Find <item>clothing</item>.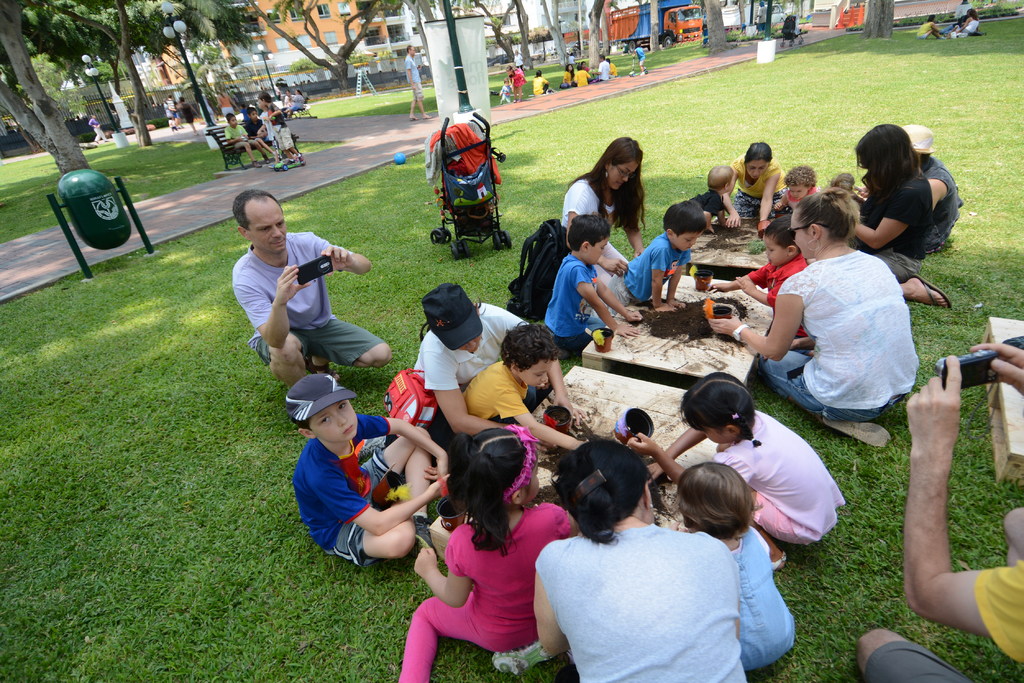
x1=268 y1=102 x2=294 y2=150.
